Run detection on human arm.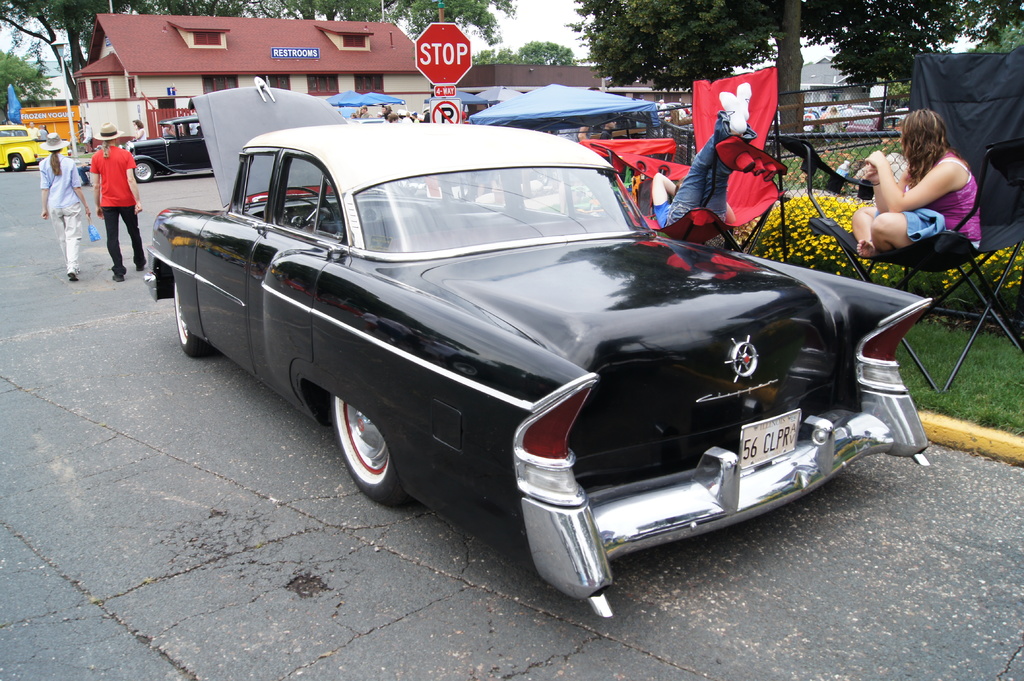
Result: region(862, 159, 916, 217).
